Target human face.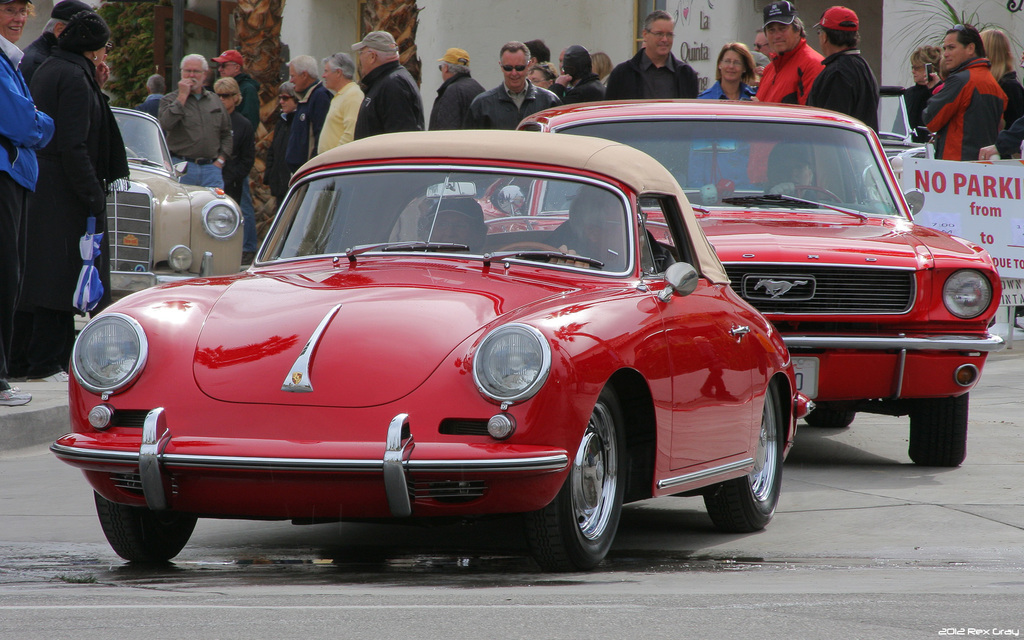
Target region: (x1=943, y1=33, x2=967, y2=70).
